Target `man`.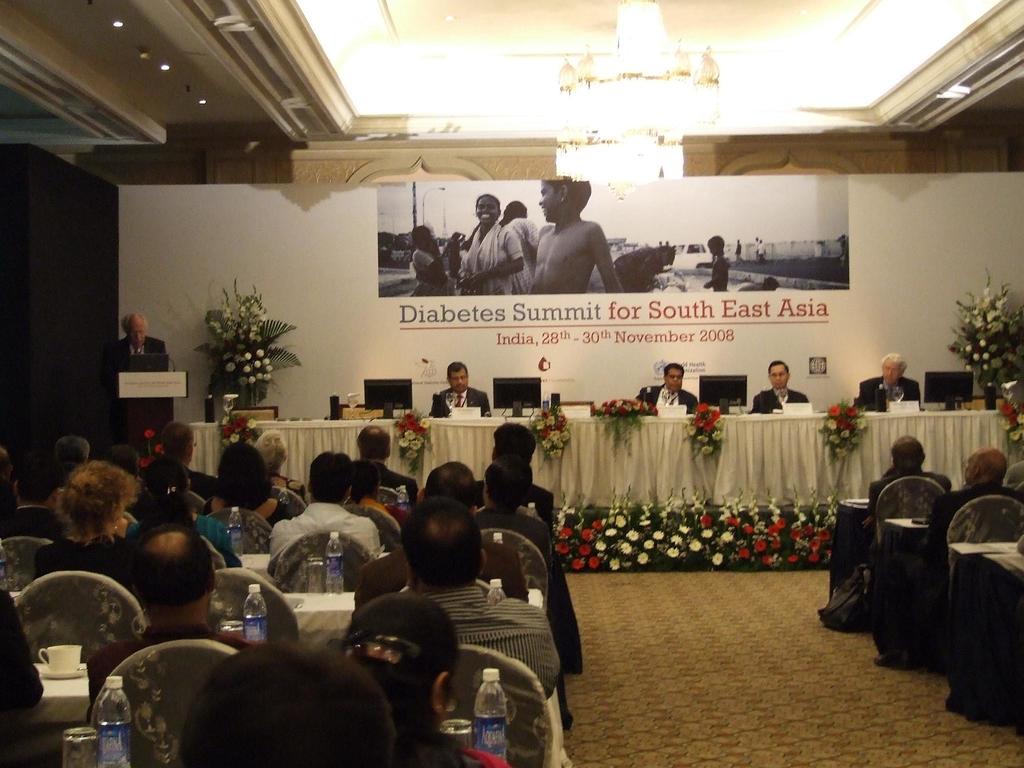
Target region: [353, 423, 423, 511].
